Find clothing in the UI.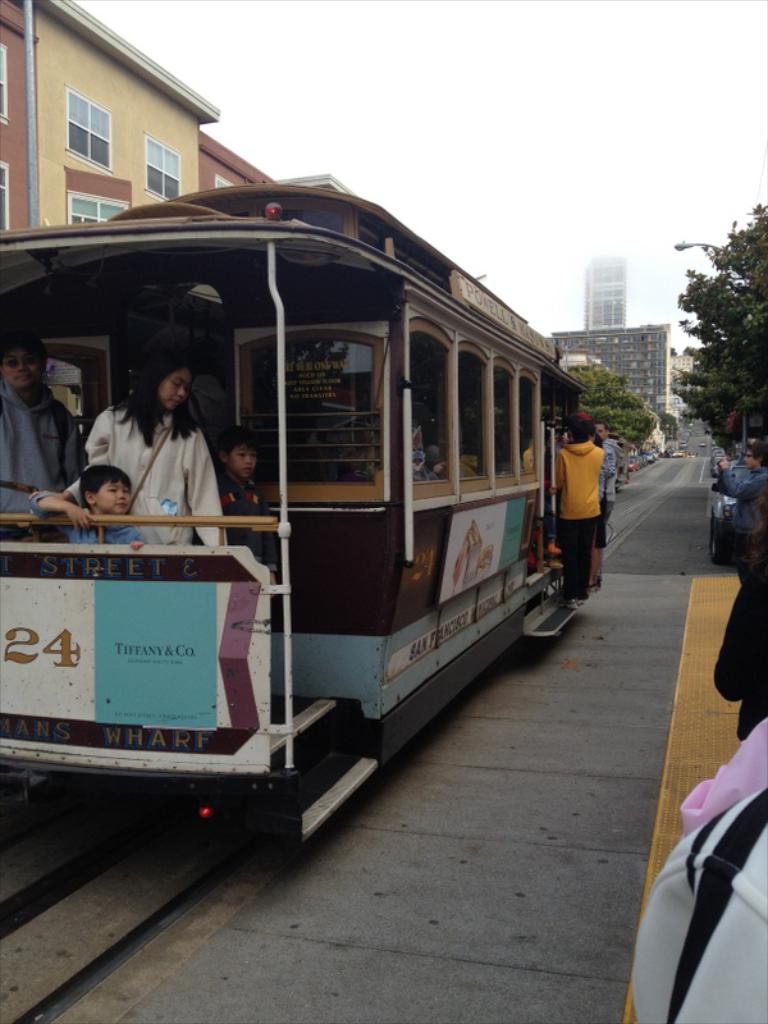
UI element at 219,484,280,570.
